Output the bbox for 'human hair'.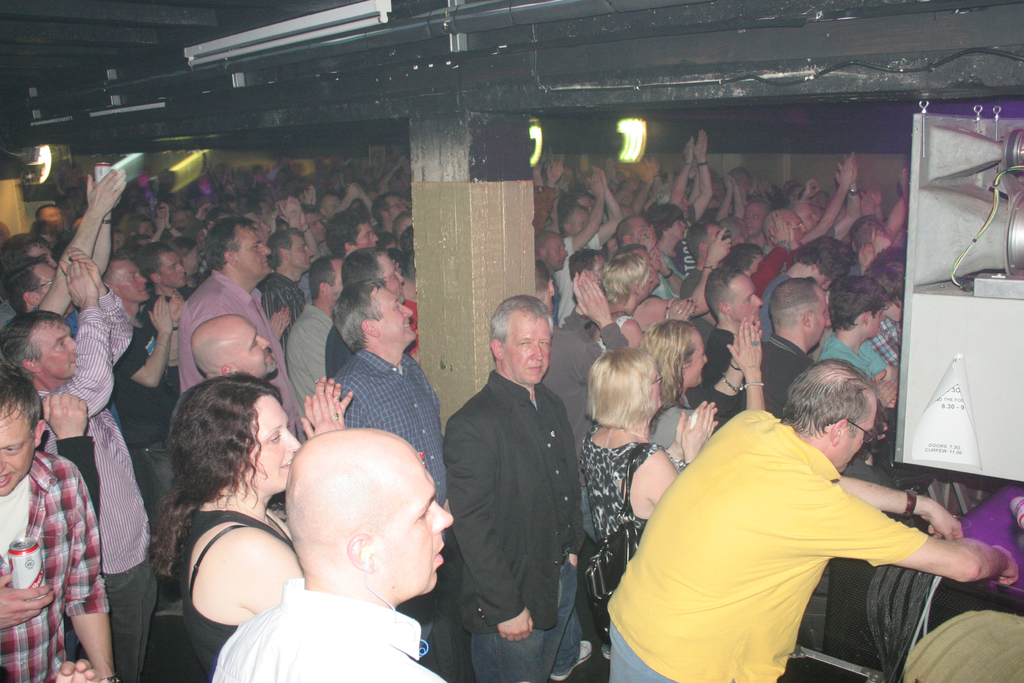
Rect(0, 324, 66, 386).
